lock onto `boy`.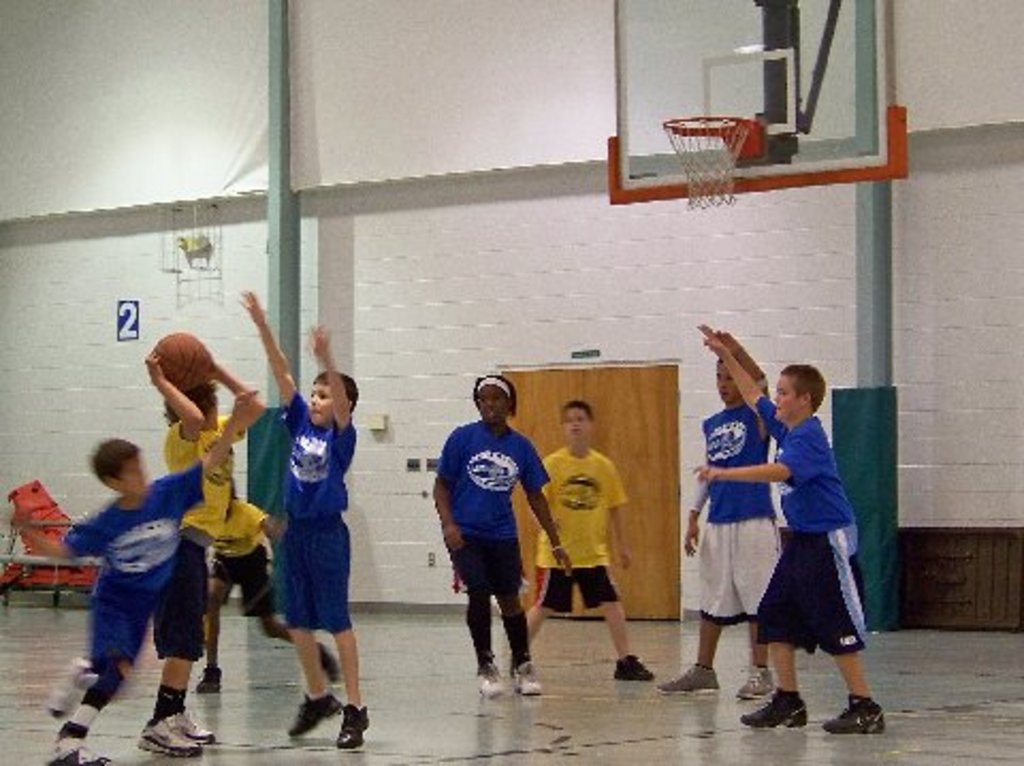
Locked: l=655, t=329, r=781, b=700.
